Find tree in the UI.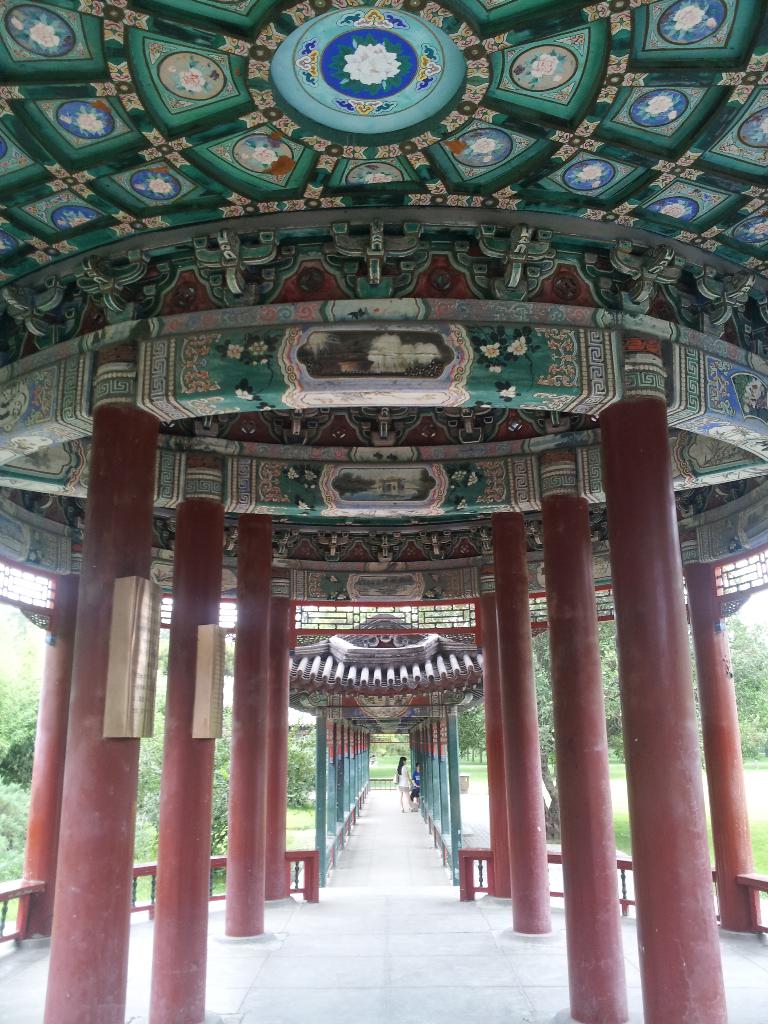
UI element at 122,668,164,857.
